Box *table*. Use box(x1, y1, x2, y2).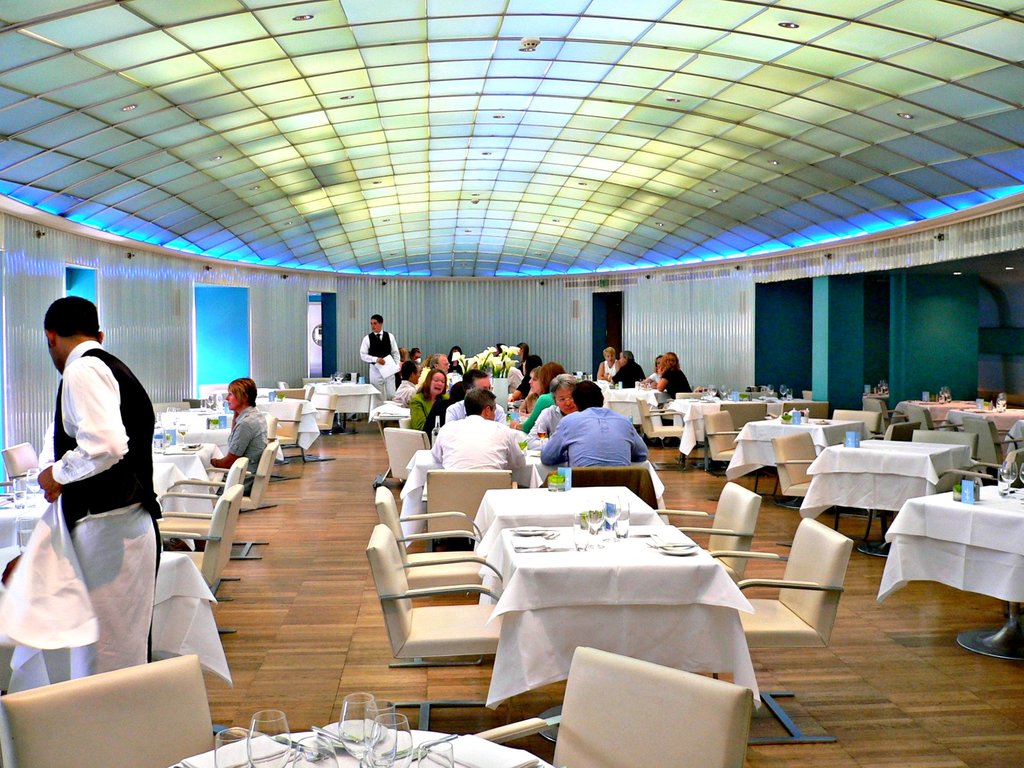
box(664, 399, 747, 452).
